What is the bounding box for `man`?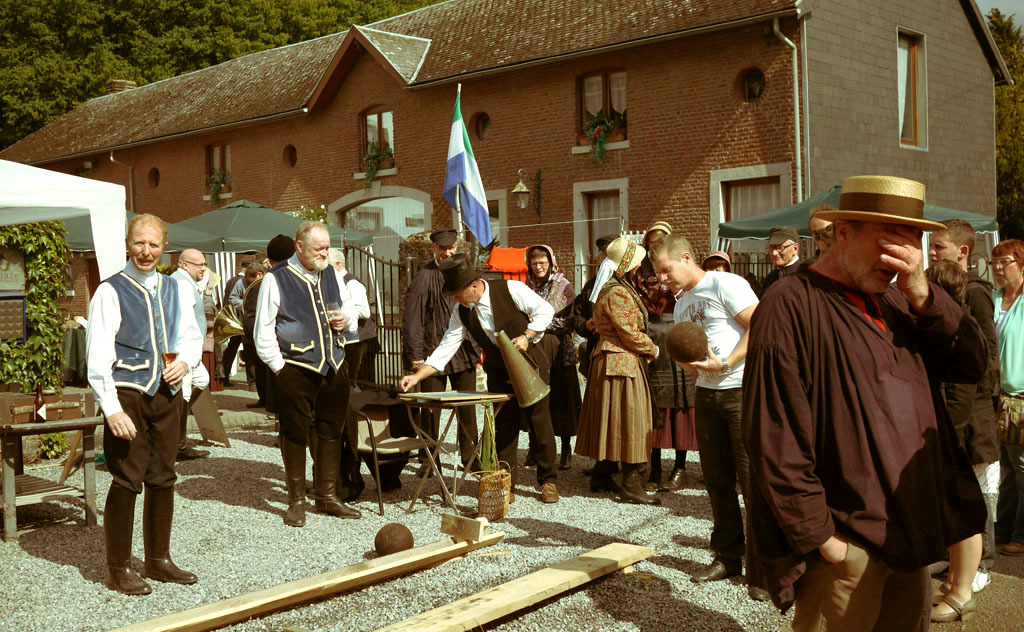
bbox=[765, 224, 797, 280].
